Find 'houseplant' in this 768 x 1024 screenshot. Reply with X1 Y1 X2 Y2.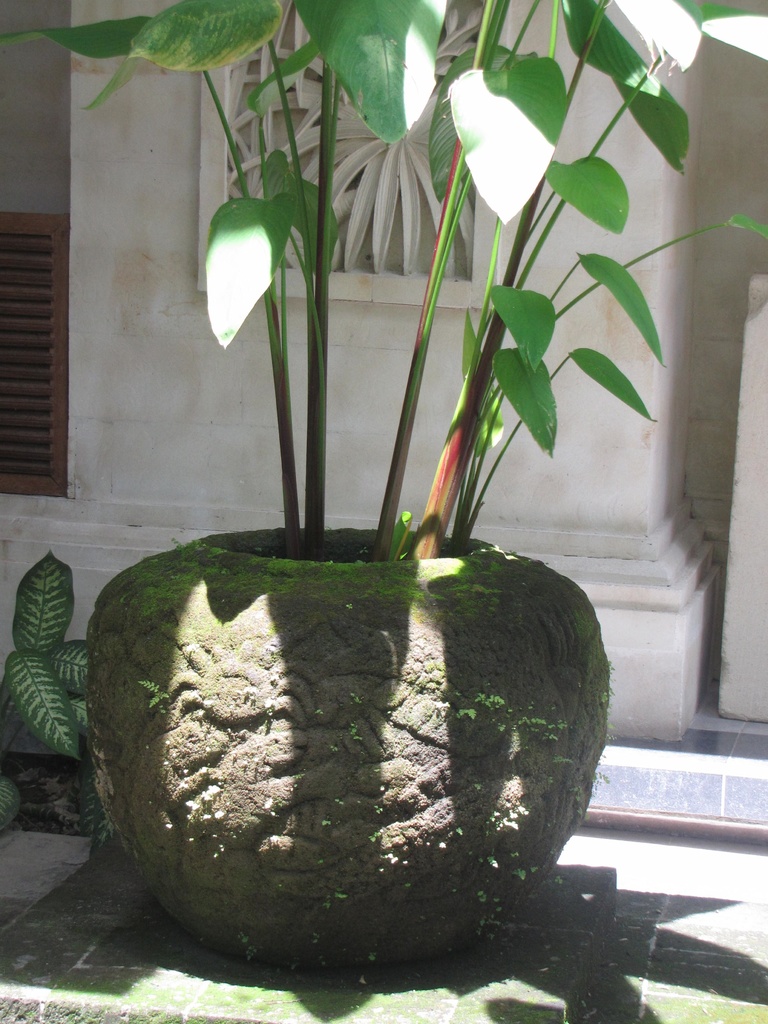
0 0 767 966.
